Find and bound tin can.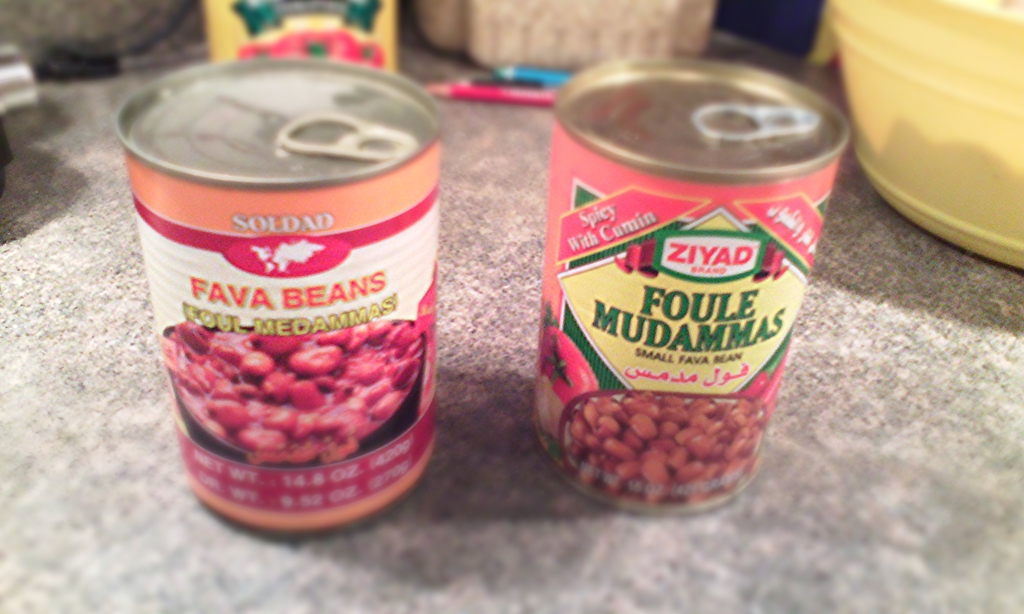
Bound: <bbox>529, 59, 853, 516</bbox>.
